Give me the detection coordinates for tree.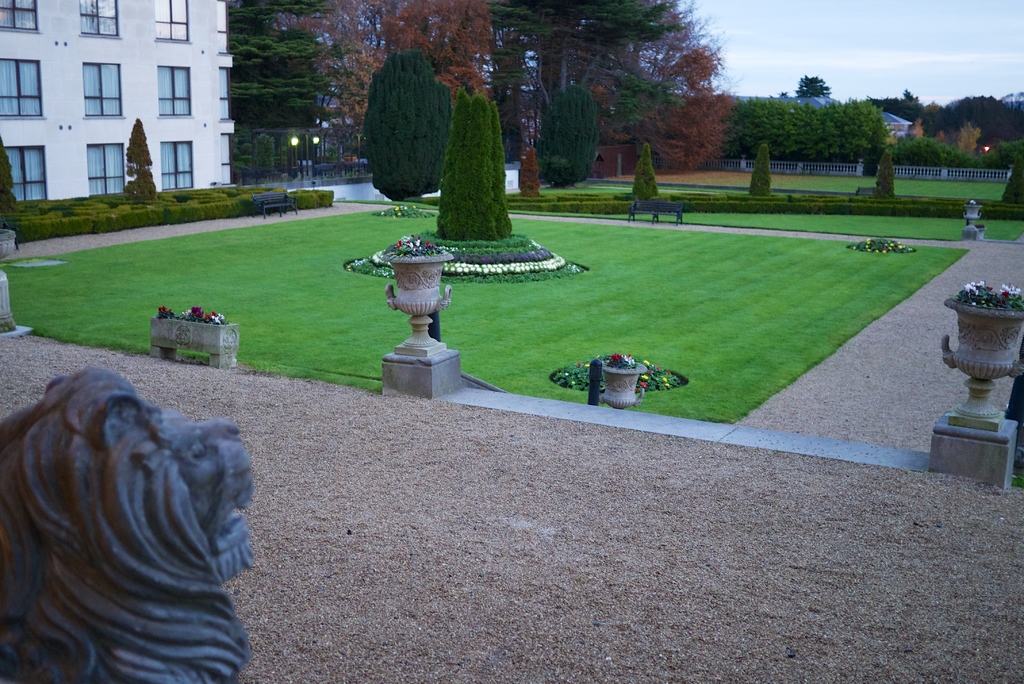
rect(725, 104, 897, 163).
